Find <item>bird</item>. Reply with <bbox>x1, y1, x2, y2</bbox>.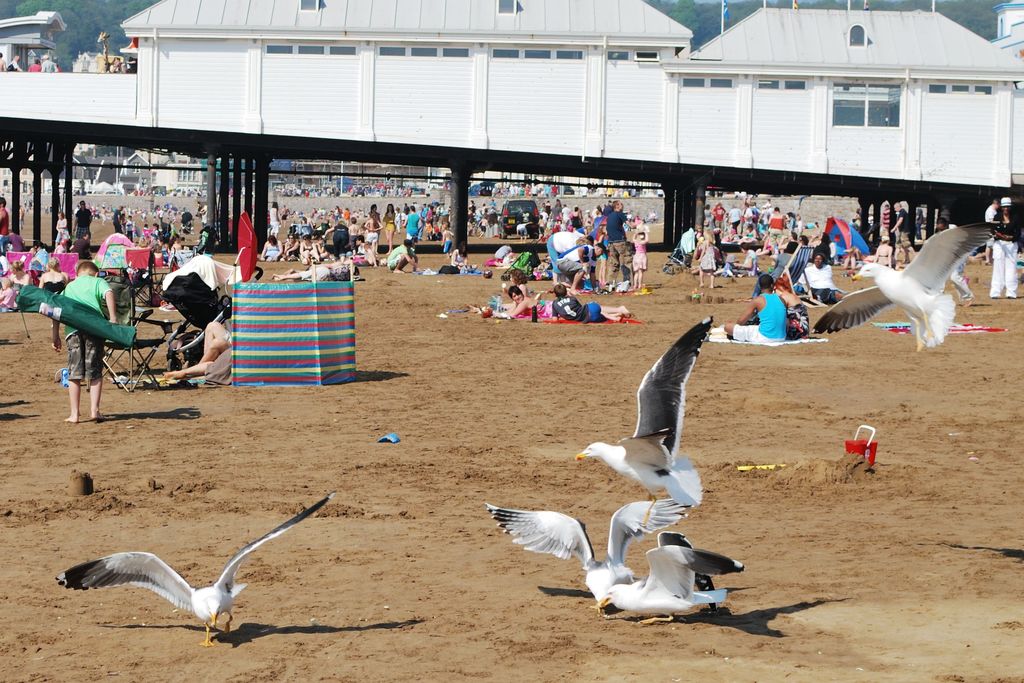
<bbox>591, 530, 753, 626</bbox>.
